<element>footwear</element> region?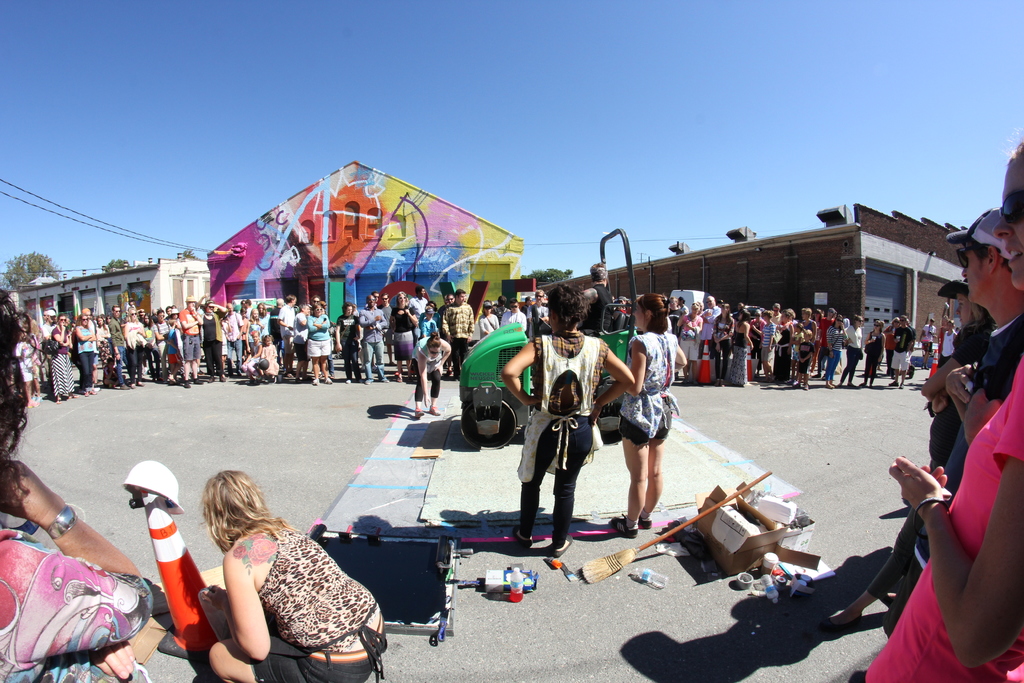
897 383 904 388
